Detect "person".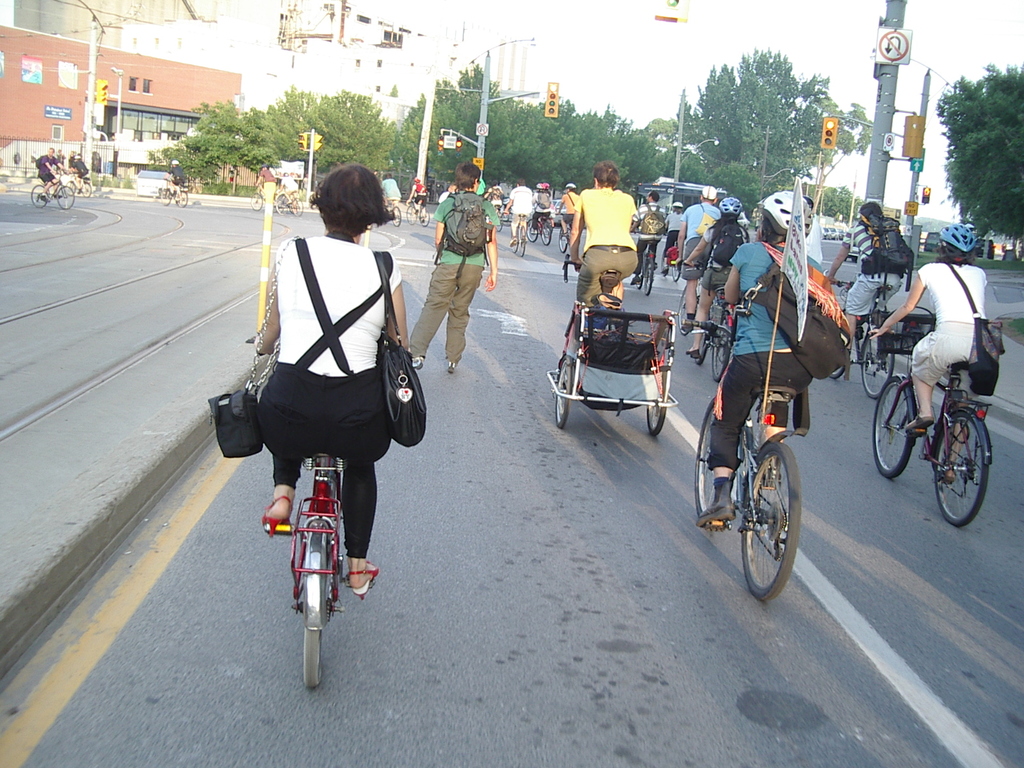
Detected at region(412, 159, 500, 375).
